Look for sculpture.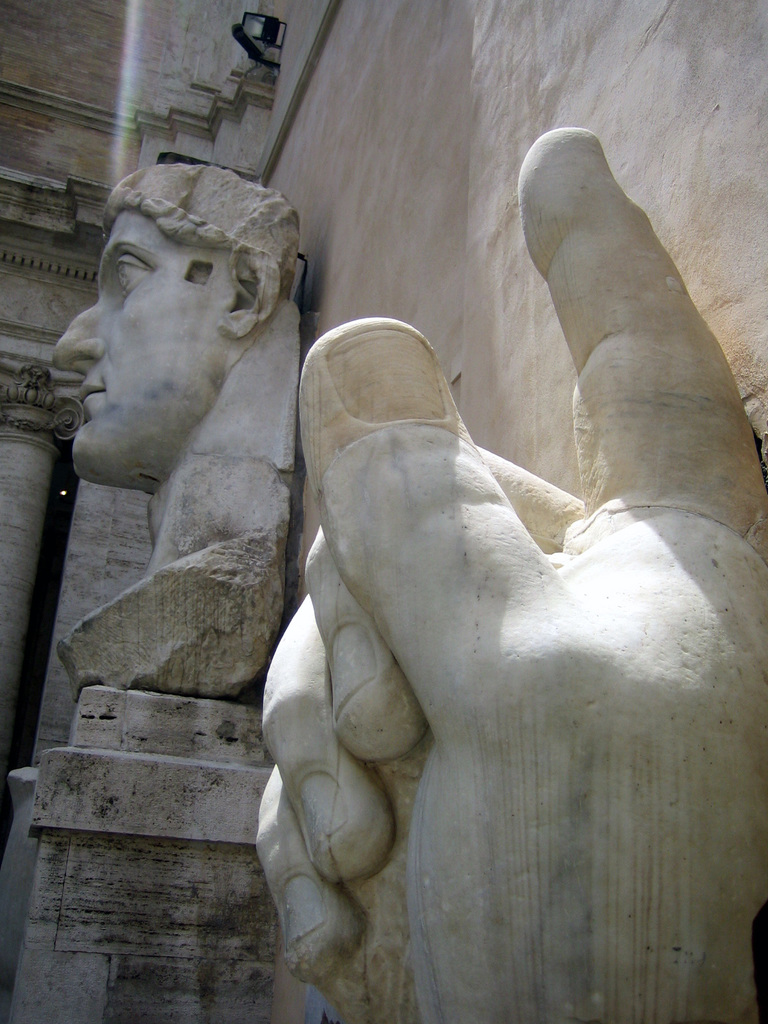
Found: (59, 163, 307, 703).
